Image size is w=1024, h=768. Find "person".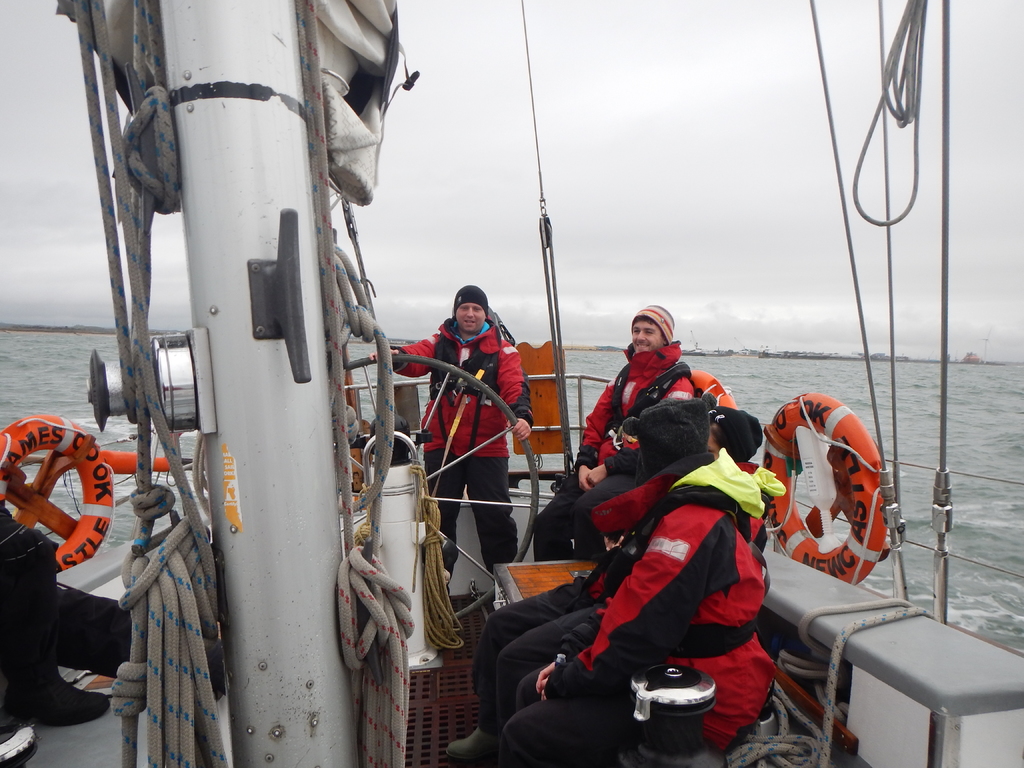
Rect(0, 508, 109, 728).
